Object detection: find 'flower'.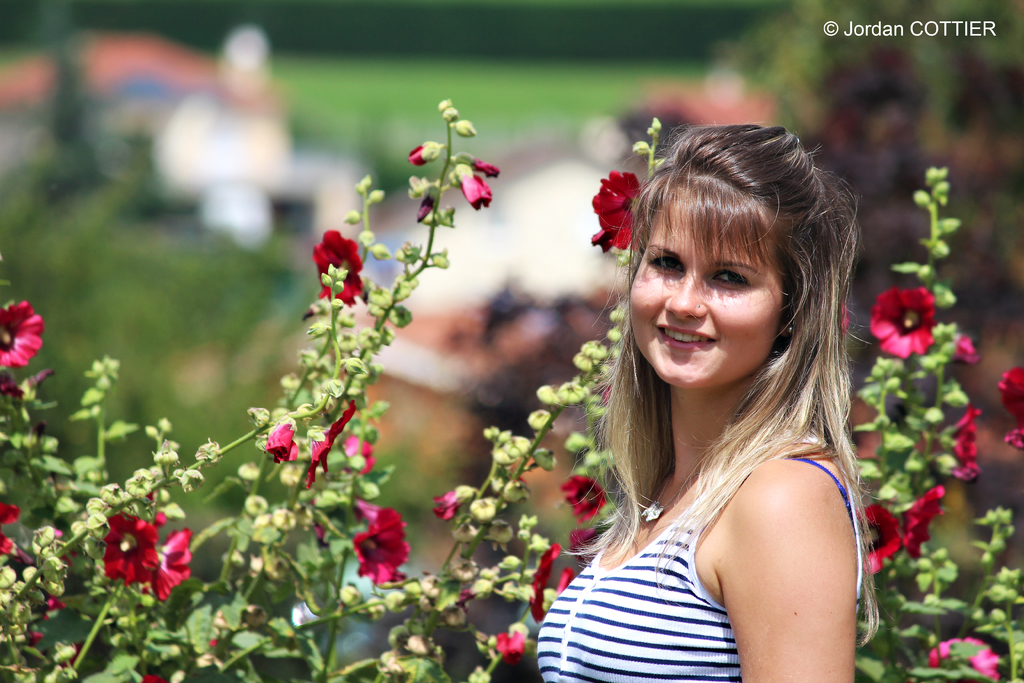
266, 413, 301, 463.
